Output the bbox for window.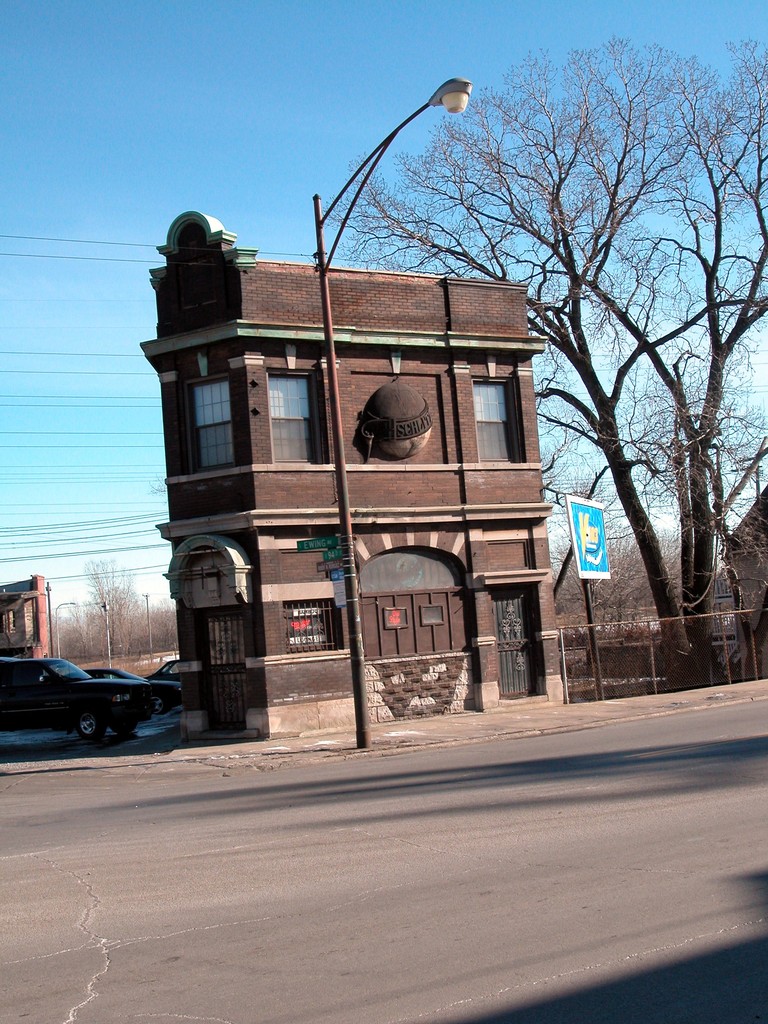
region(268, 373, 326, 462).
